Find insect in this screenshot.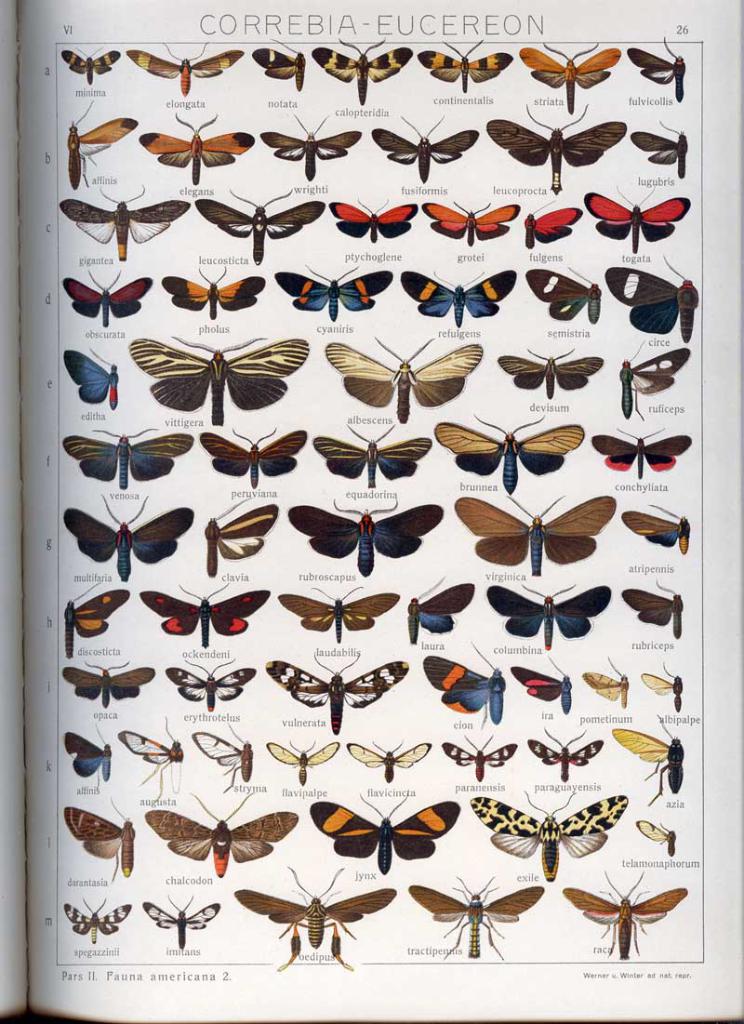
The bounding box for insect is 518 42 622 114.
